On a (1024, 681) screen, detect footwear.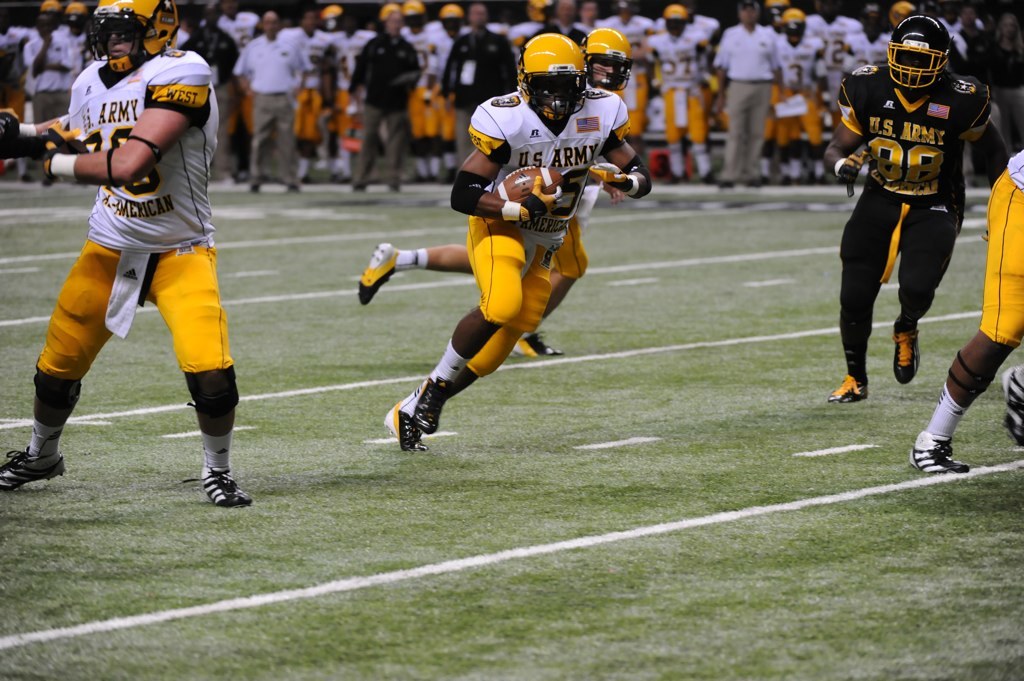
x1=199 y1=473 x2=247 y2=507.
